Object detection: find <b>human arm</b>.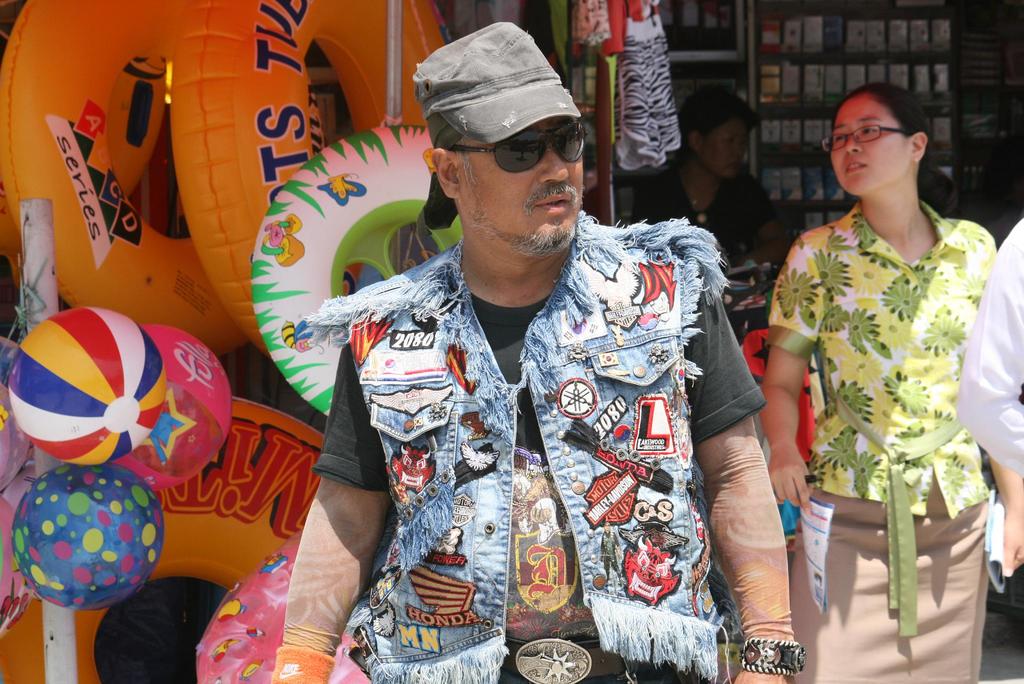
x1=954 y1=214 x2=1023 y2=482.
